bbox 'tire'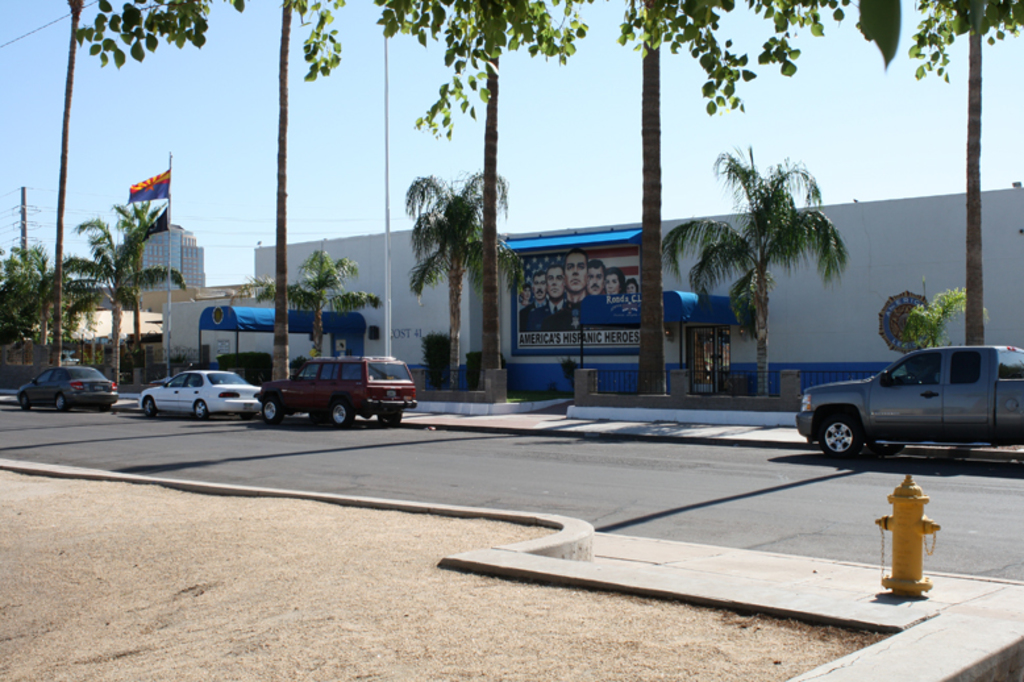
box(261, 398, 284, 425)
